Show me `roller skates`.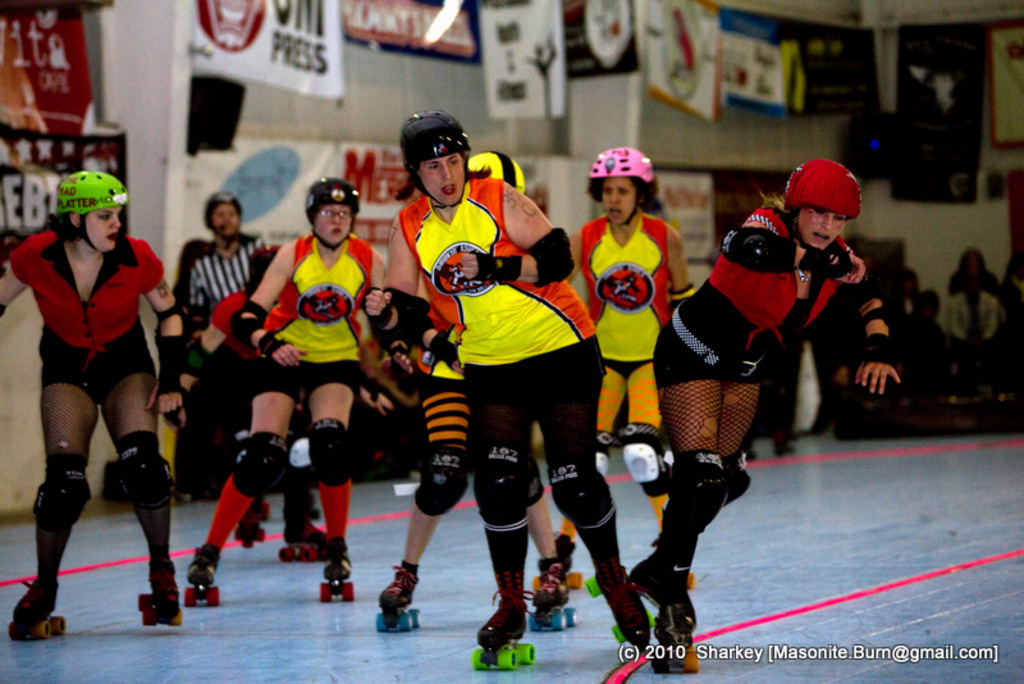
`roller skates` is here: [x1=227, y1=497, x2=270, y2=551].
